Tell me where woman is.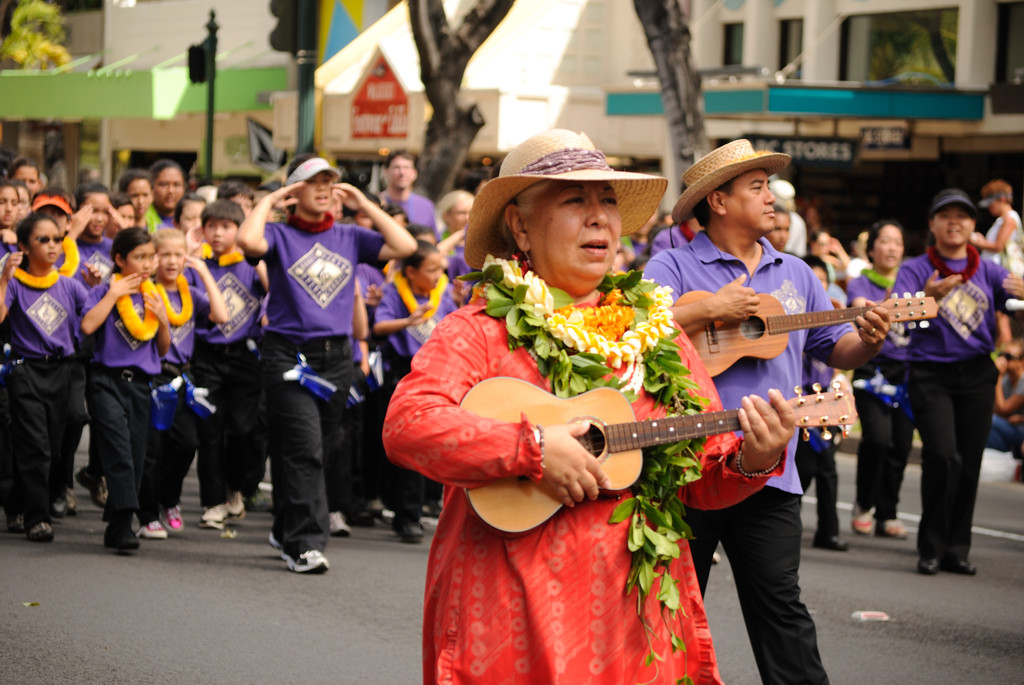
woman is at detection(433, 189, 470, 271).
